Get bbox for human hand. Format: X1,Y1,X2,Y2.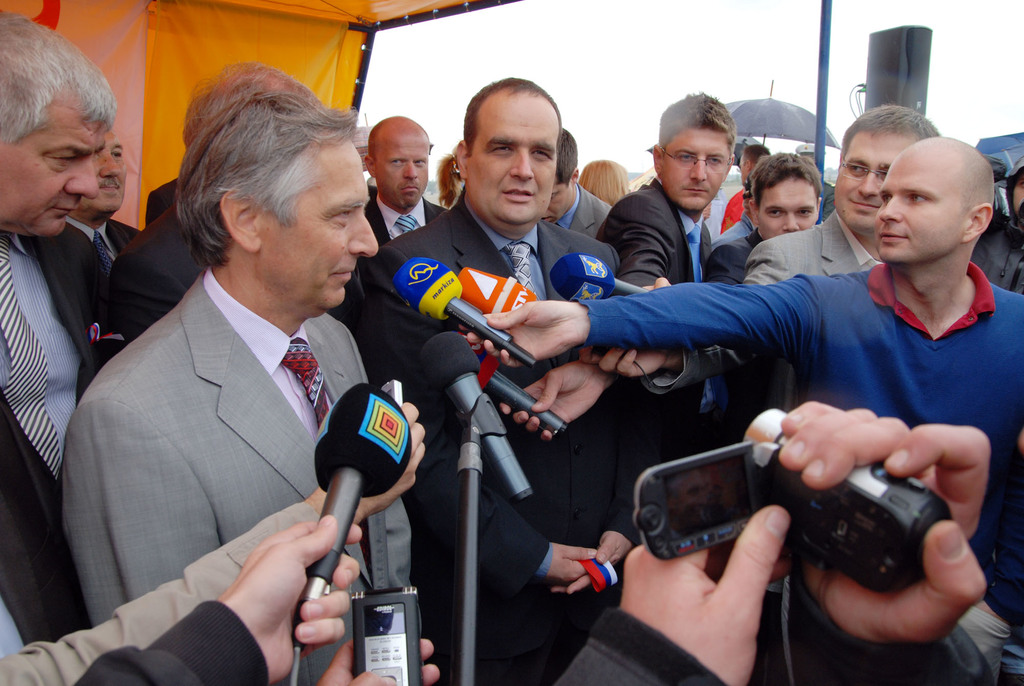
619,500,796,685.
